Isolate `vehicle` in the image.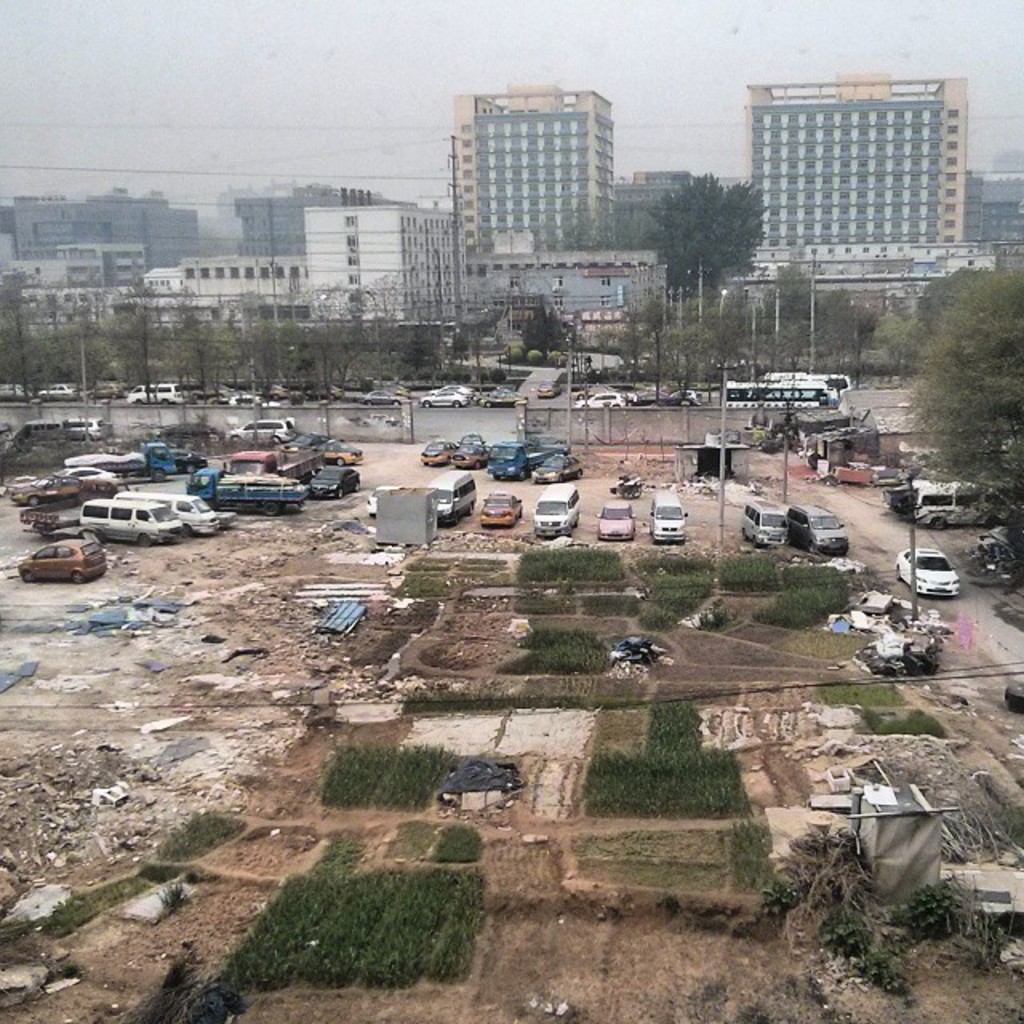
Isolated region: [165, 448, 208, 475].
